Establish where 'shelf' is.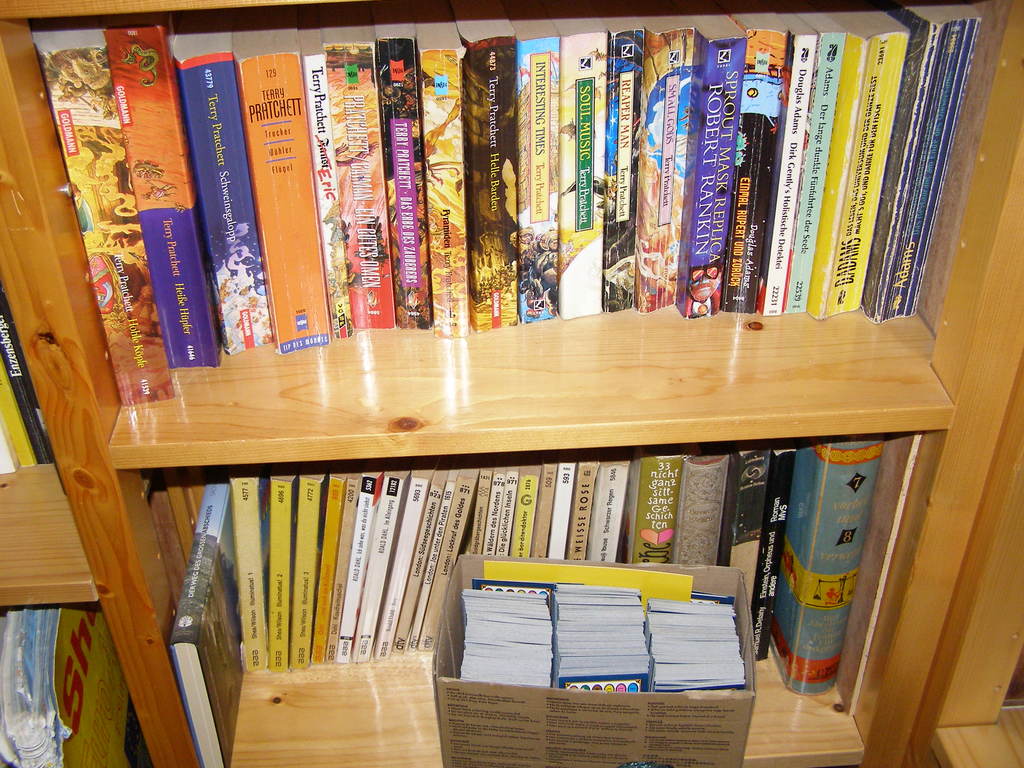
Established at x1=0 y1=0 x2=1023 y2=767.
